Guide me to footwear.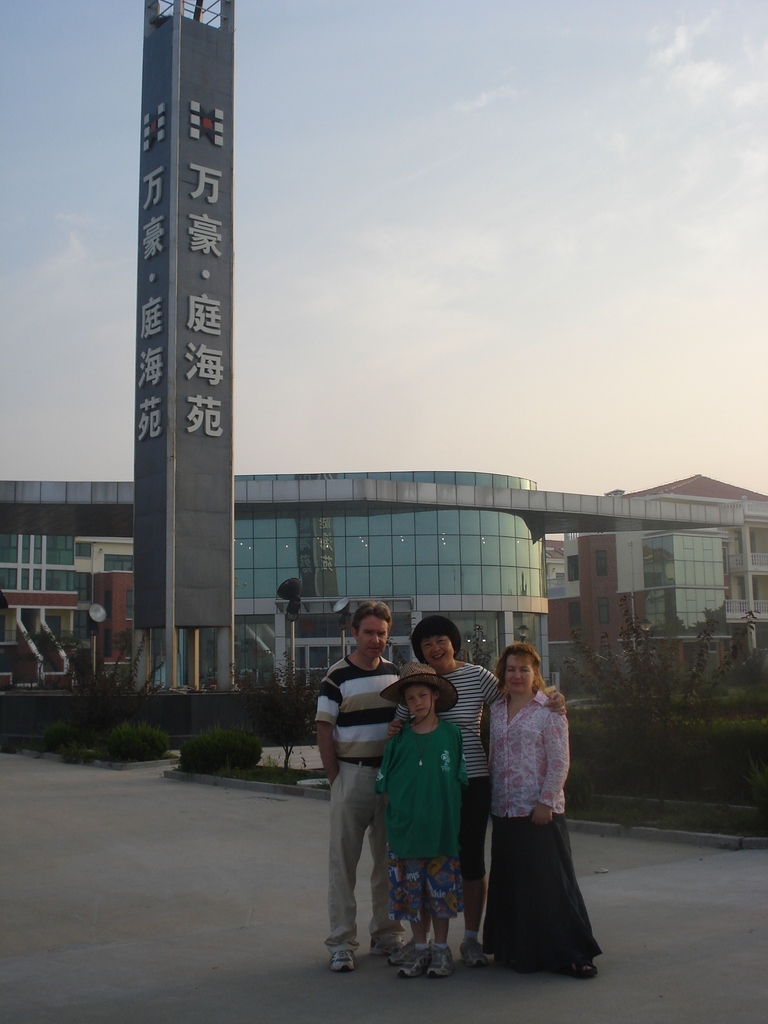
Guidance: [426,941,454,974].
